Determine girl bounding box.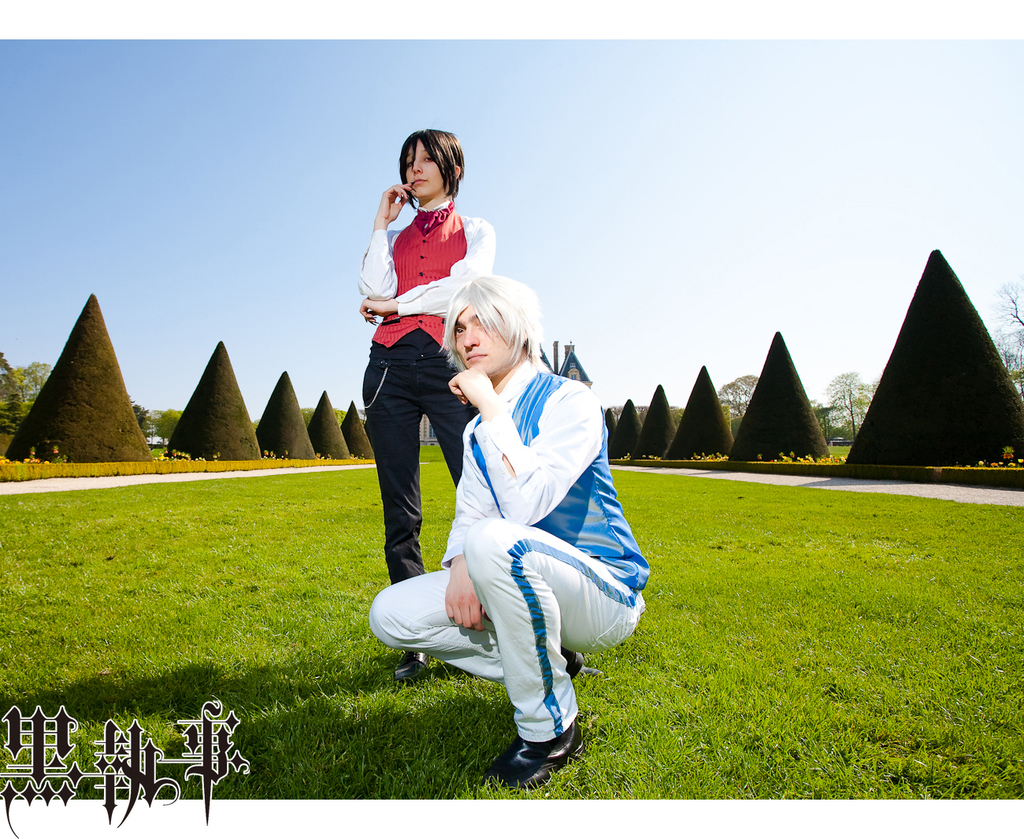
Determined: (x1=365, y1=118, x2=551, y2=616).
